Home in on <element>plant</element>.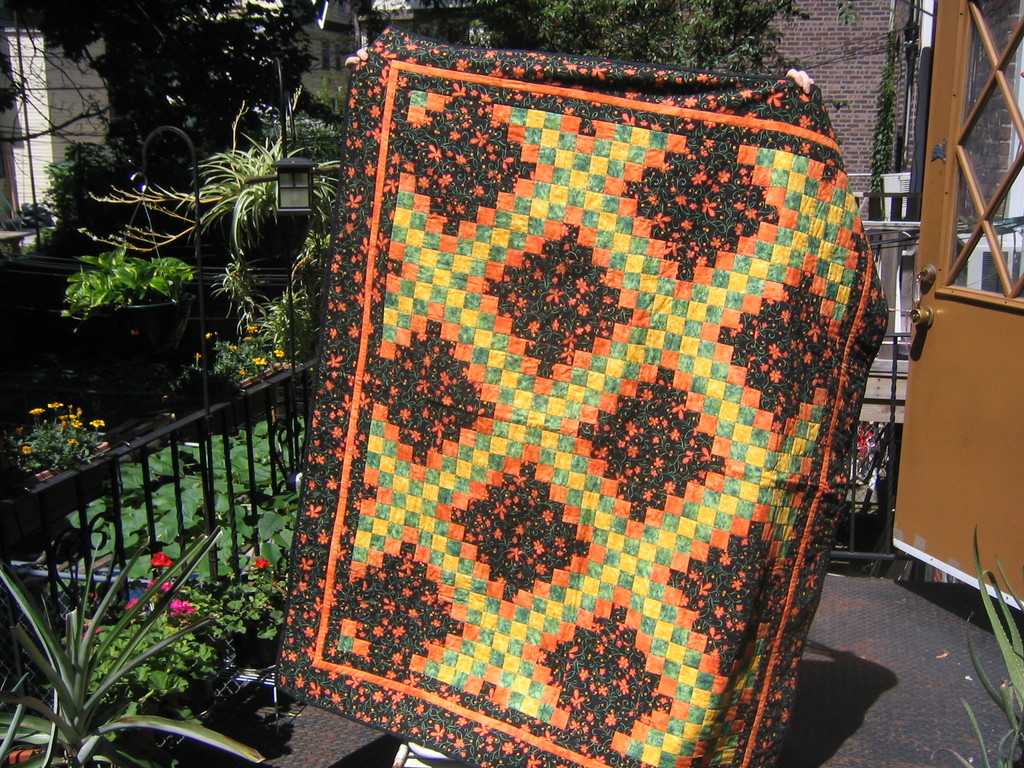
Homed in at (71,241,191,335).
